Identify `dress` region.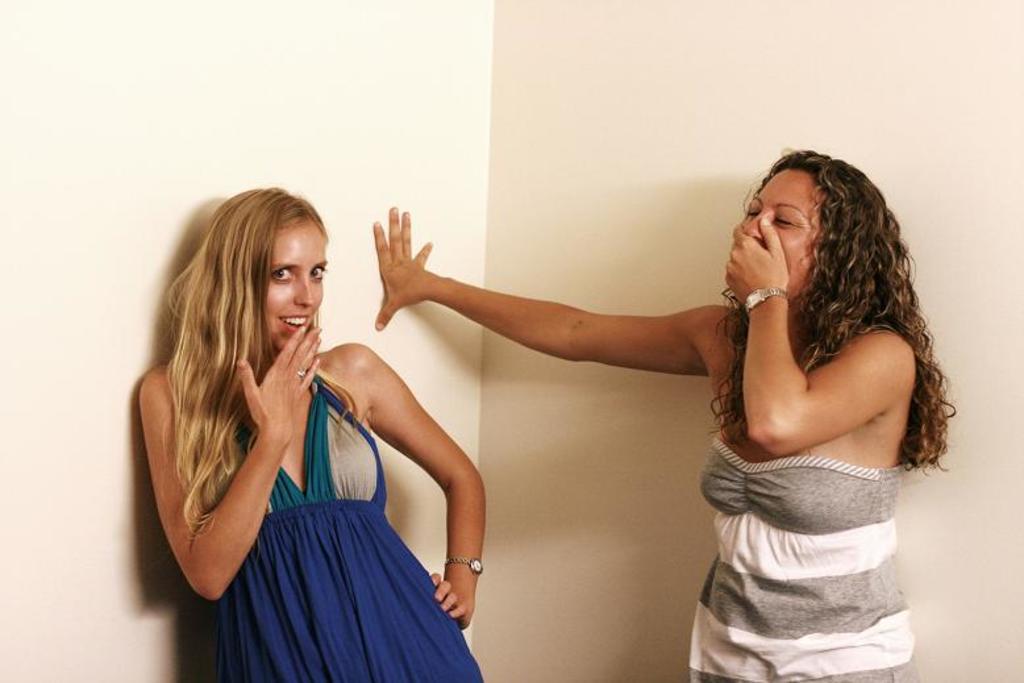
Region: (216, 370, 482, 682).
